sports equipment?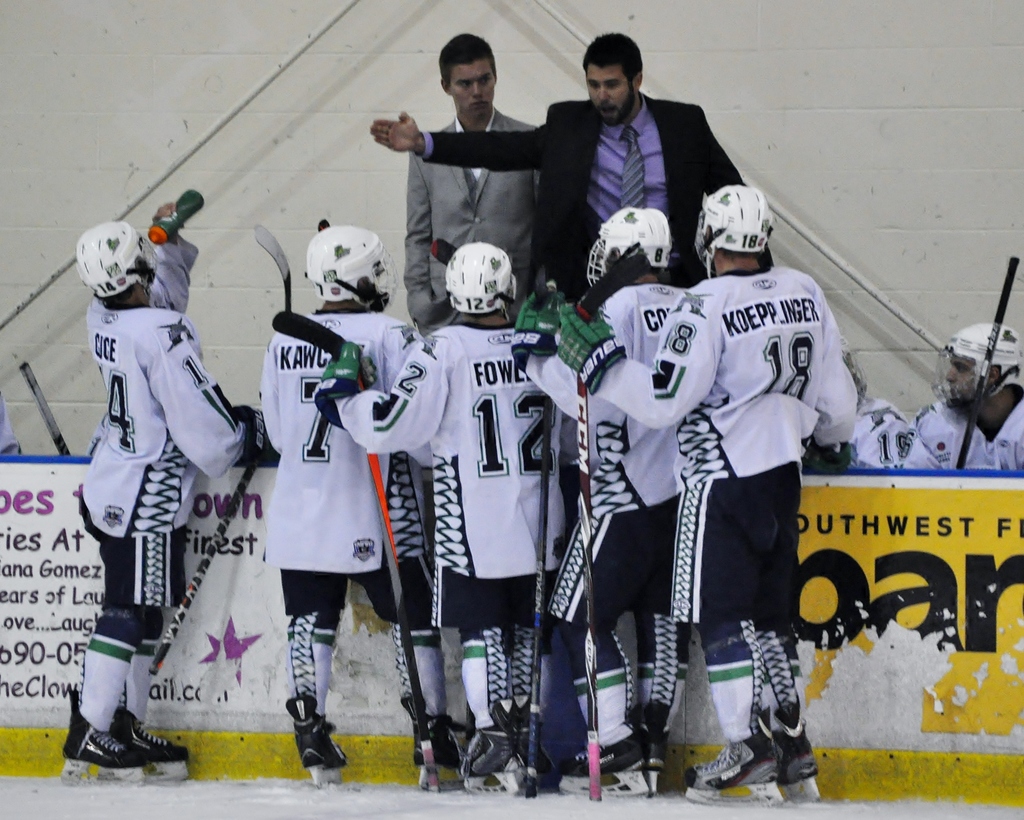
111/706/188/780
